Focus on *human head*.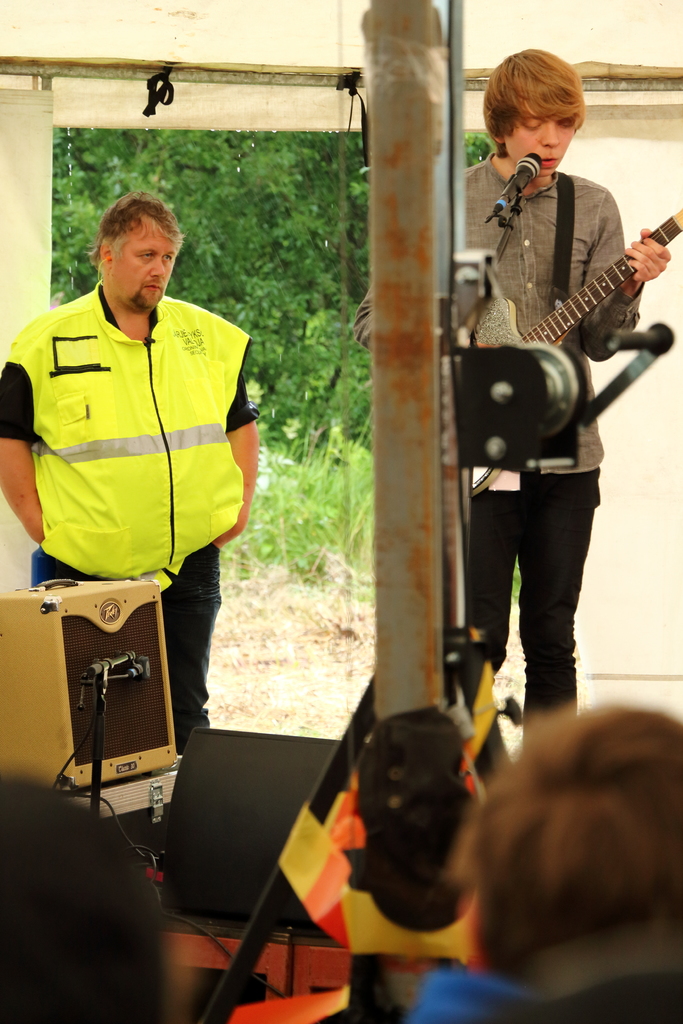
Focused at <region>95, 196, 183, 316</region>.
